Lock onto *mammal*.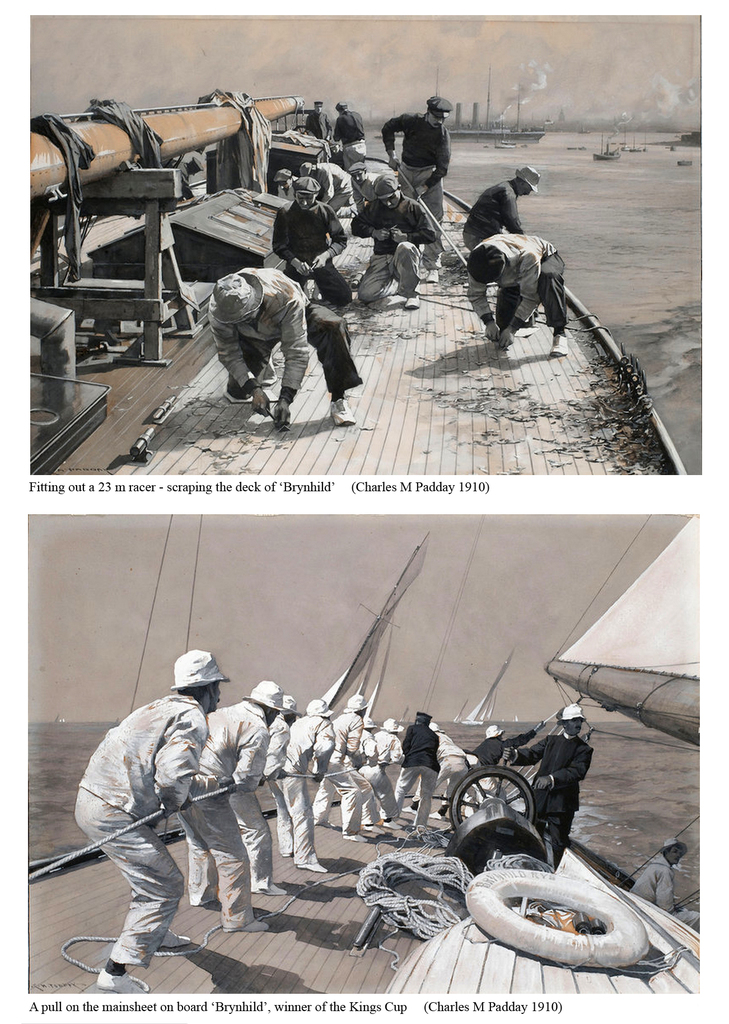
Locked: [left=187, top=678, right=292, bottom=931].
